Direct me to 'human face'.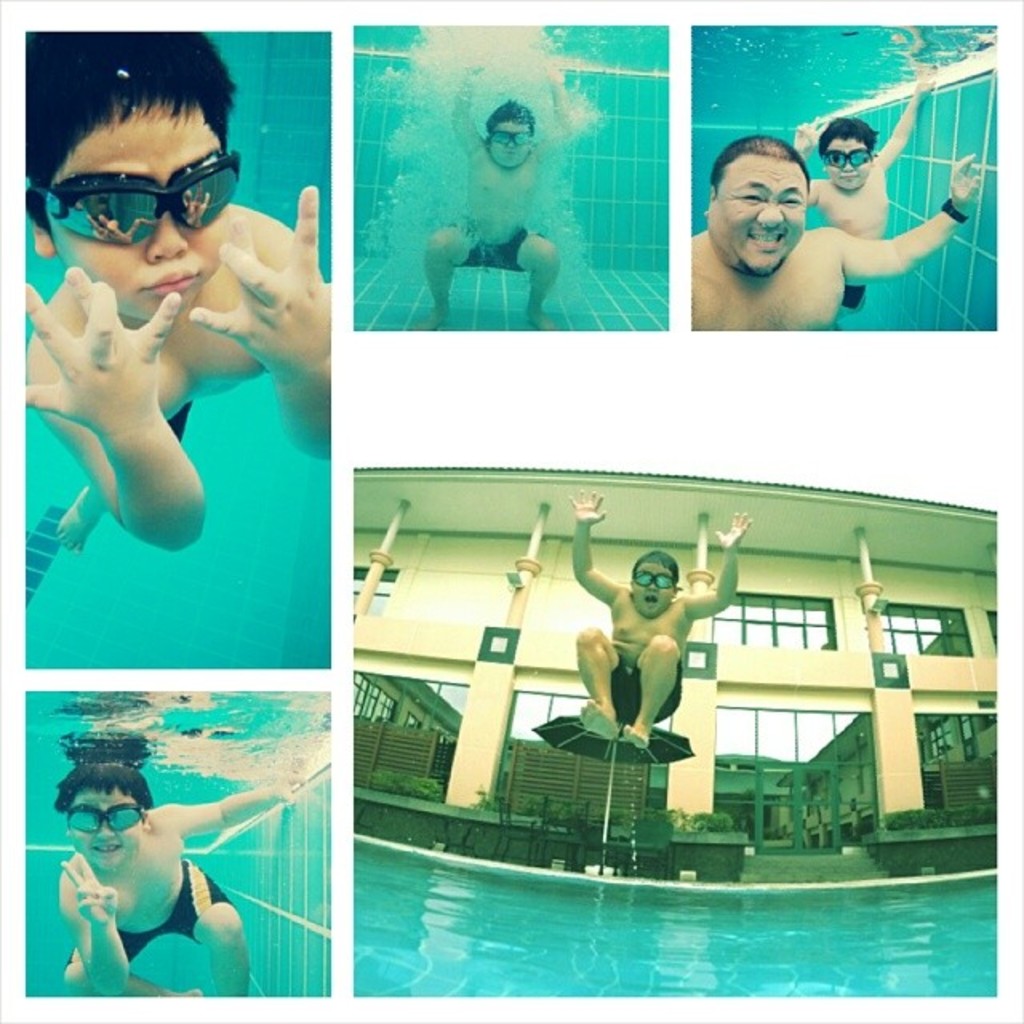
Direction: detection(720, 155, 808, 277).
